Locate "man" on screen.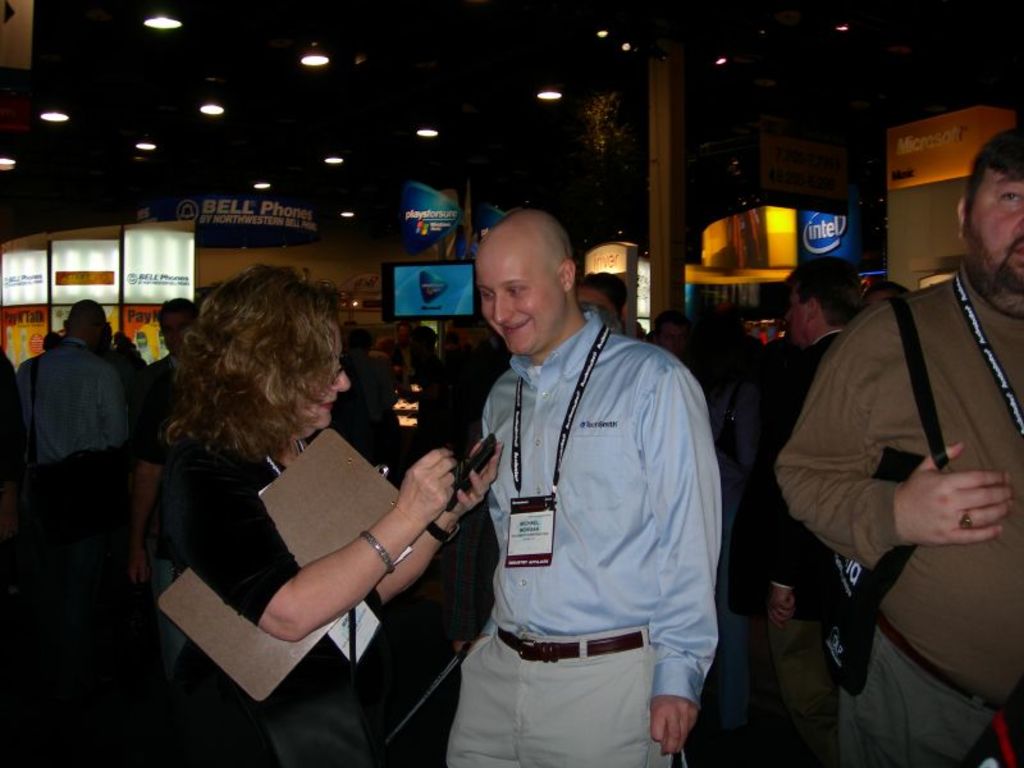
On screen at <bbox>115, 302, 187, 584</bbox>.
